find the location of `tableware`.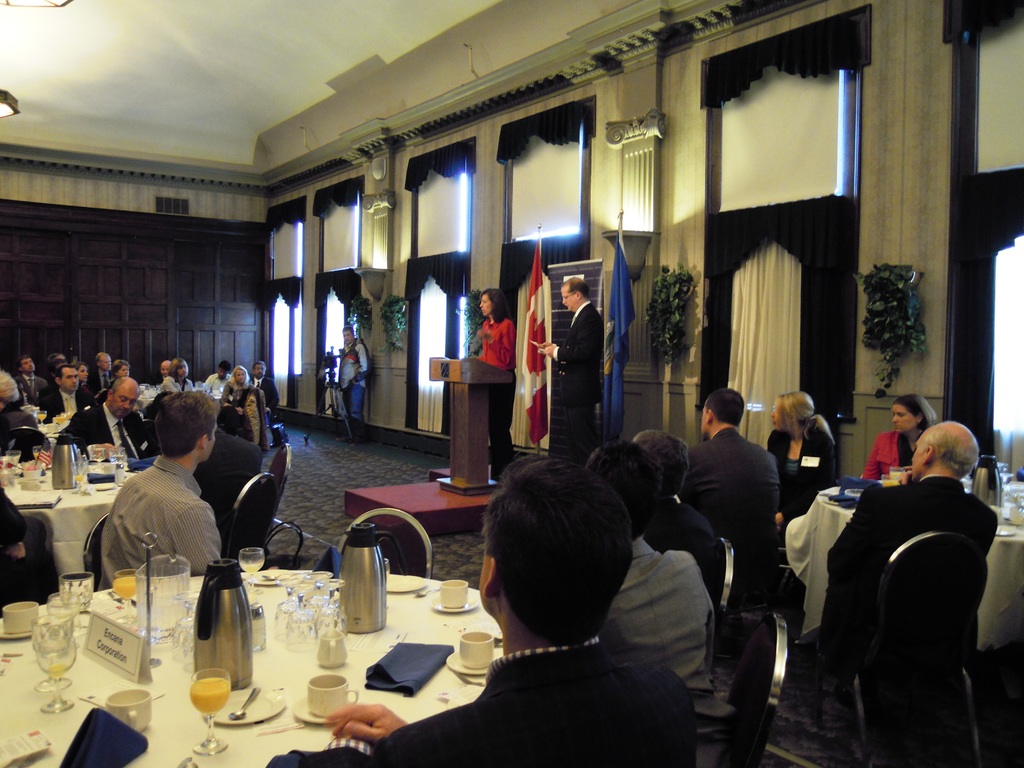
Location: 237 547 263 595.
